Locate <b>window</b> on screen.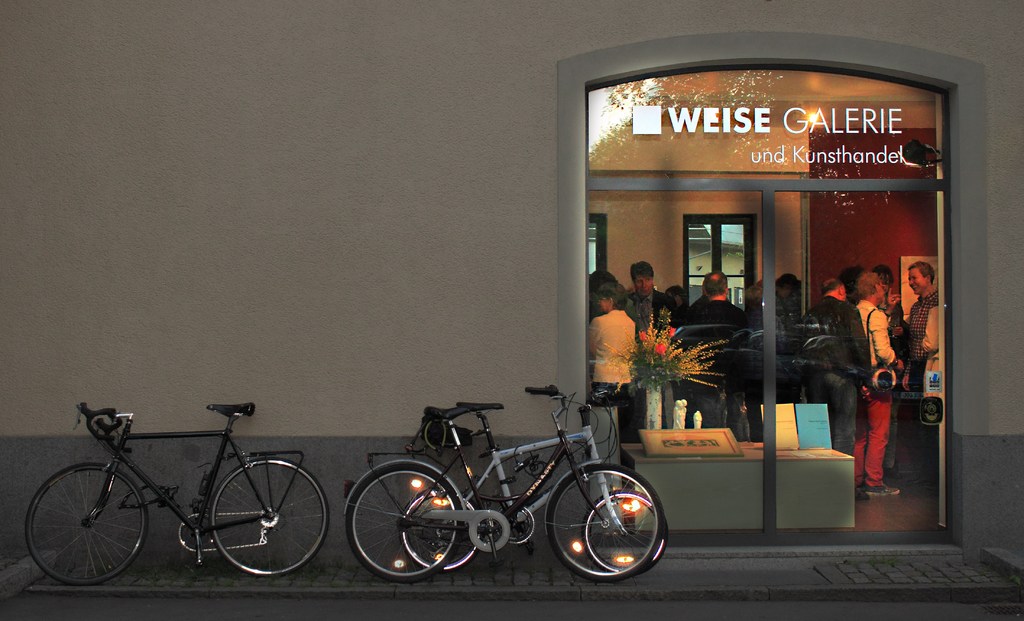
On screen at region(577, 61, 953, 542).
